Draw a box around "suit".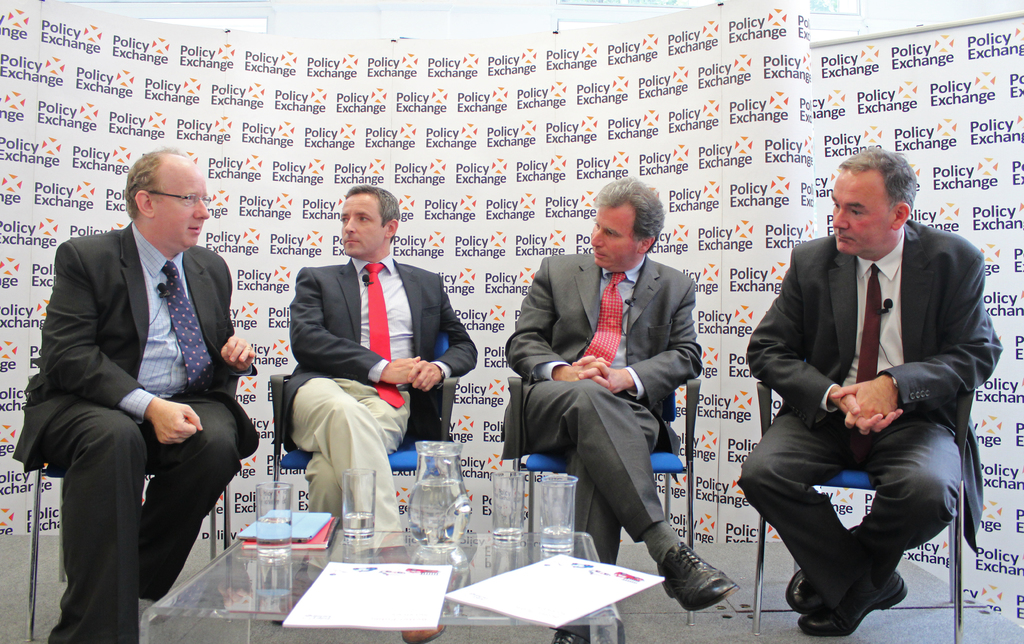
select_region(504, 248, 703, 571).
